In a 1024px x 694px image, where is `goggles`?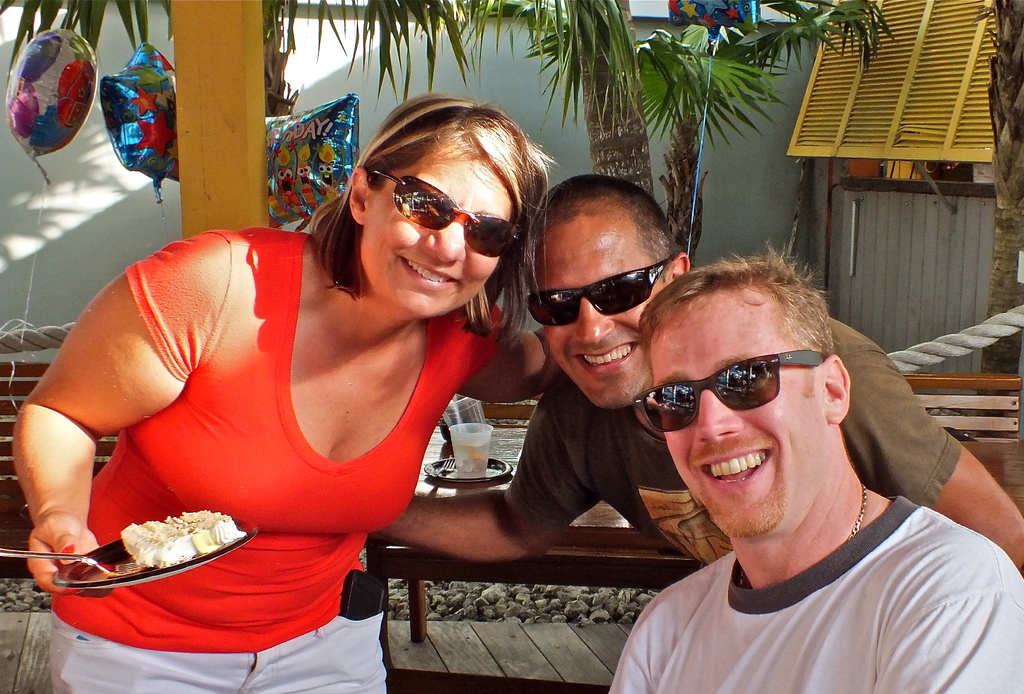
locate(525, 254, 671, 327).
